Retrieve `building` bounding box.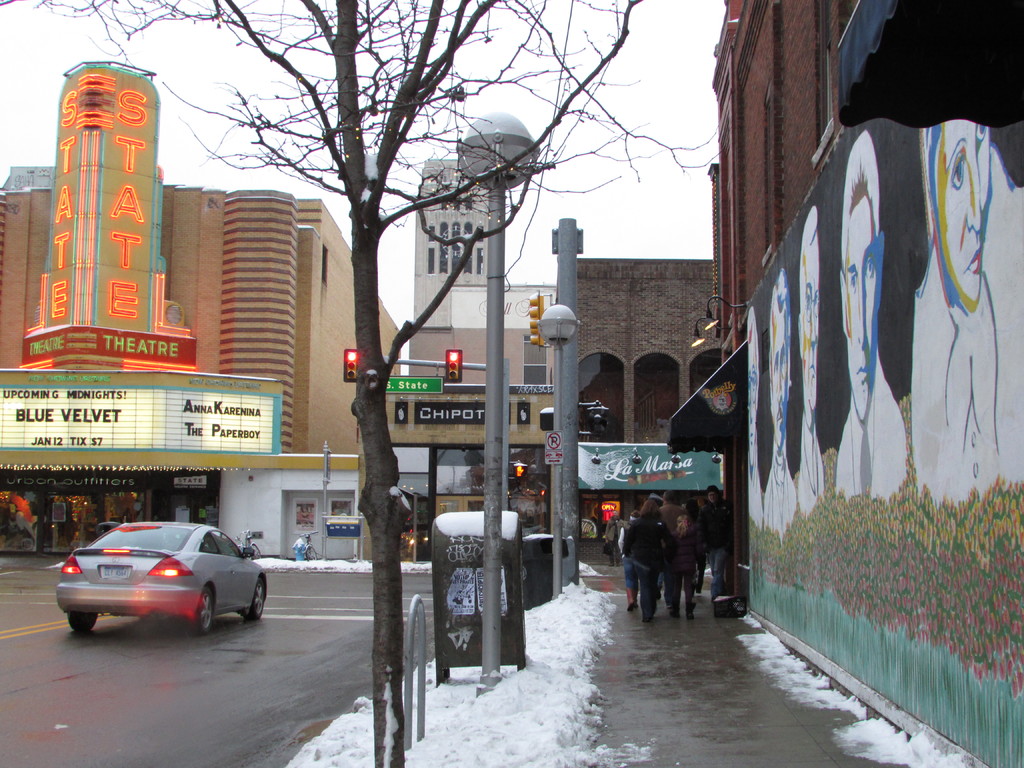
Bounding box: {"x1": 577, "y1": 255, "x2": 721, "y2": 560}.
